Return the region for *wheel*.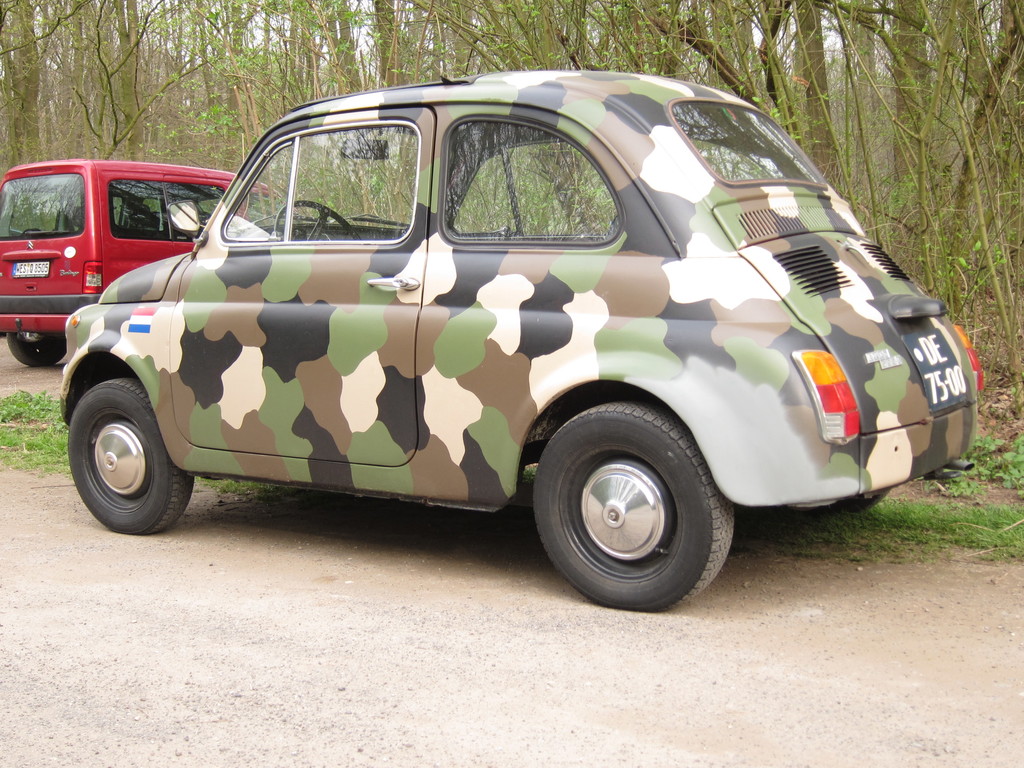
12 332 66 367.
